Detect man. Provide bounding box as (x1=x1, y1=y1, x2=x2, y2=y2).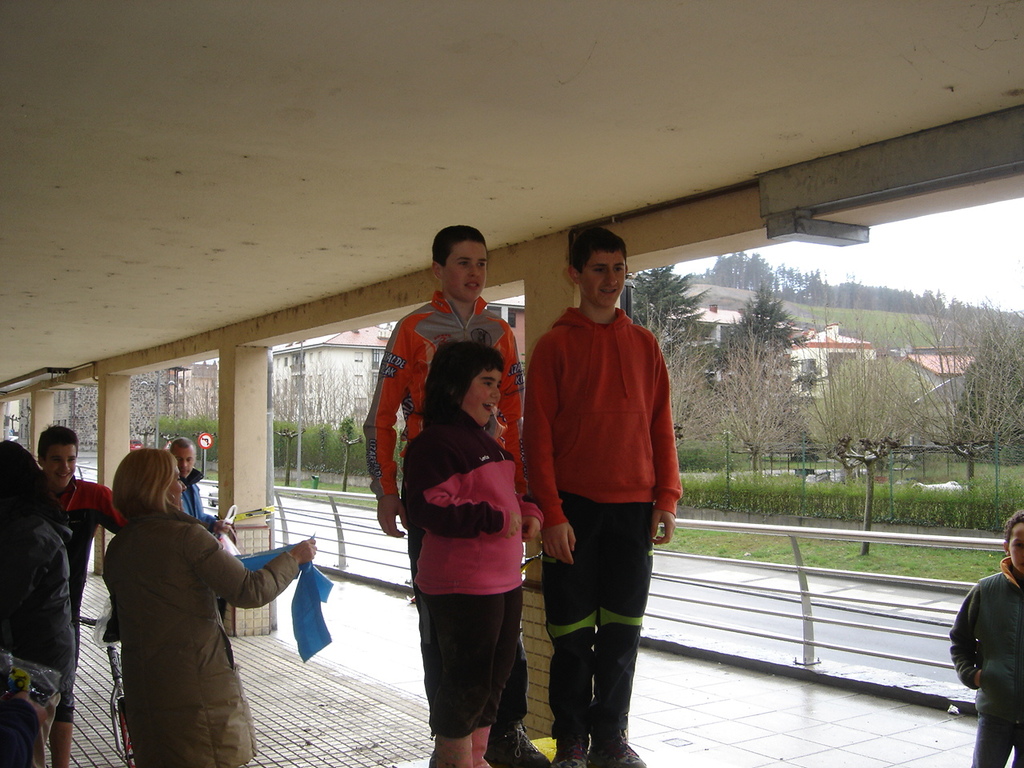
(x1=171, y1=438, x2=221, y2=522).
